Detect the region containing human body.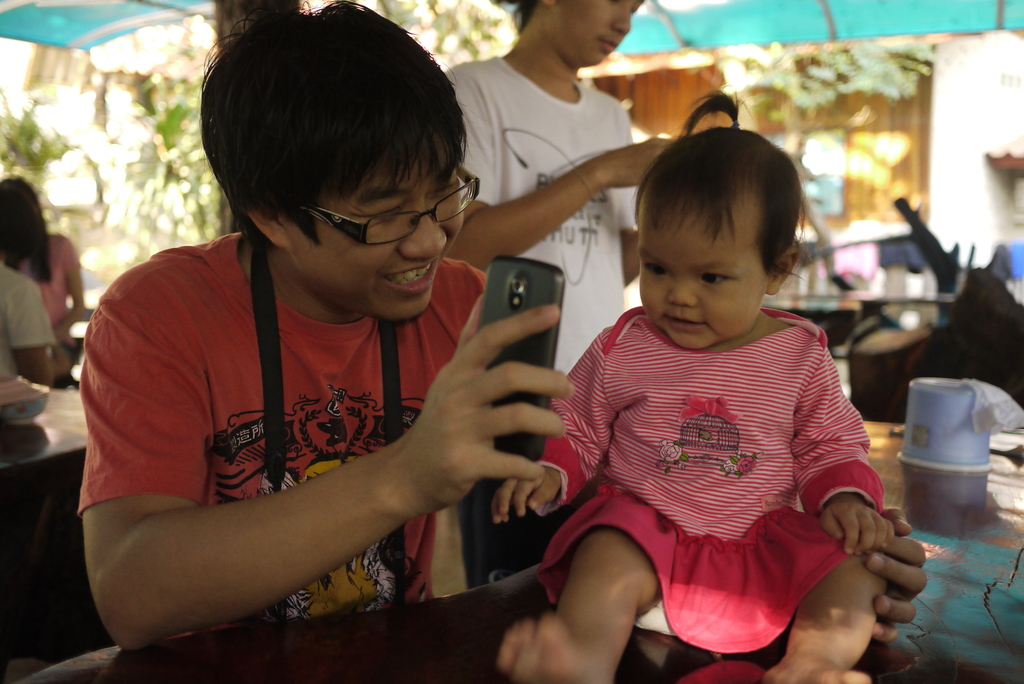
483,302,906,683.
